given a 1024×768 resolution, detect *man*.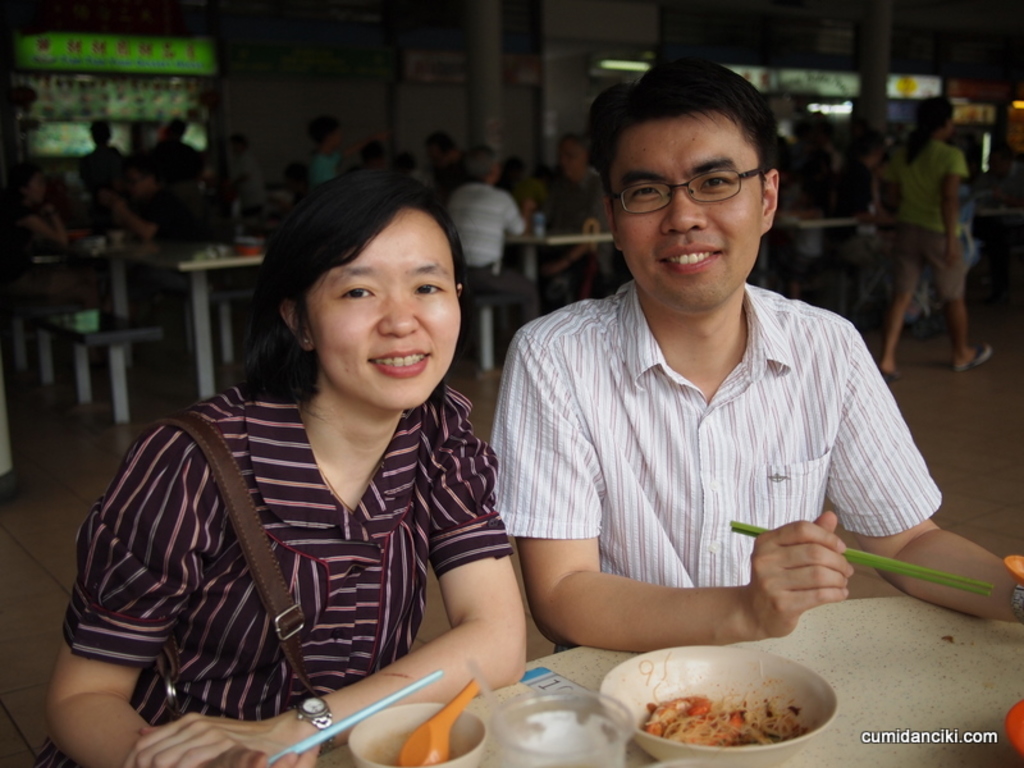
bbox=[428, 132, 474, 187].
